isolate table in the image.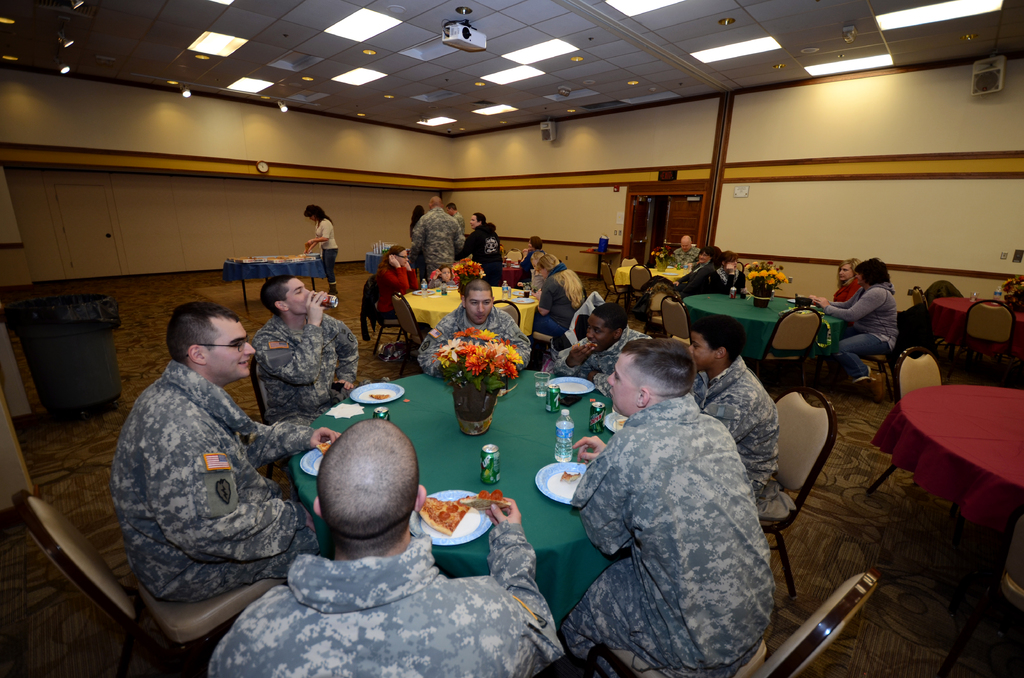
Isolated region: (614,264,691,286).
